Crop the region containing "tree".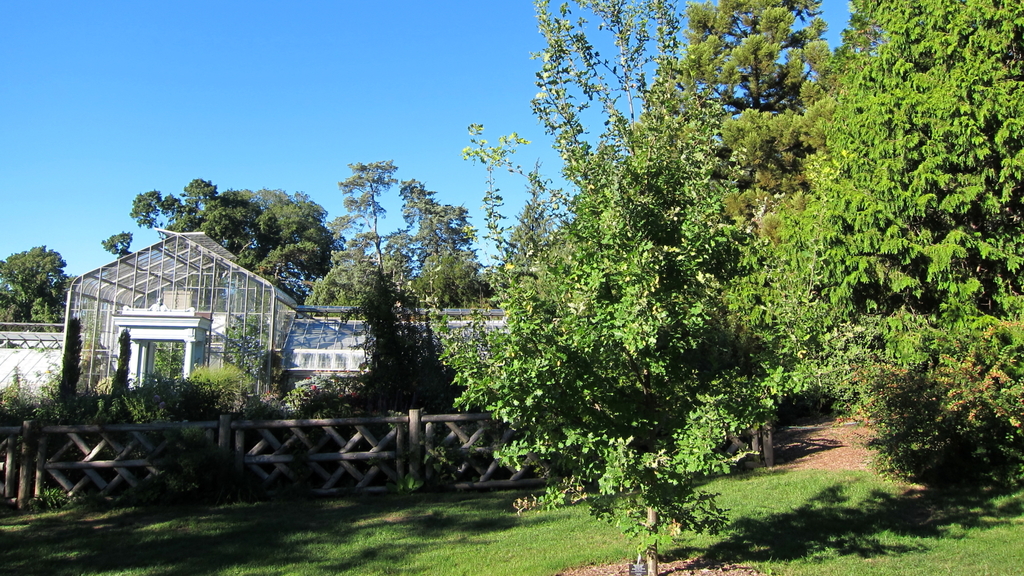
Crop region: 339:247:444:422.
